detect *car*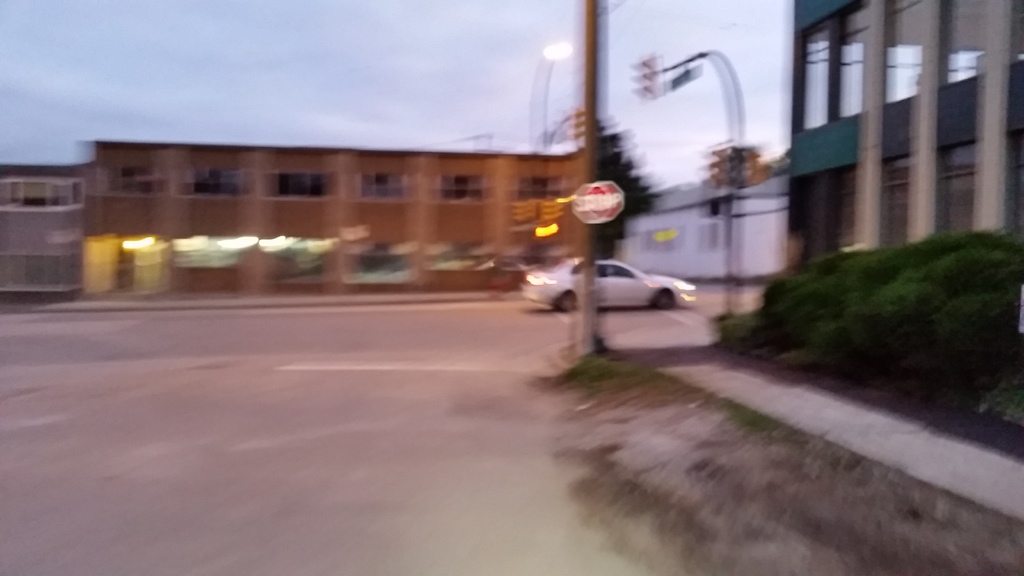
box(521, 255, 701, 316)
